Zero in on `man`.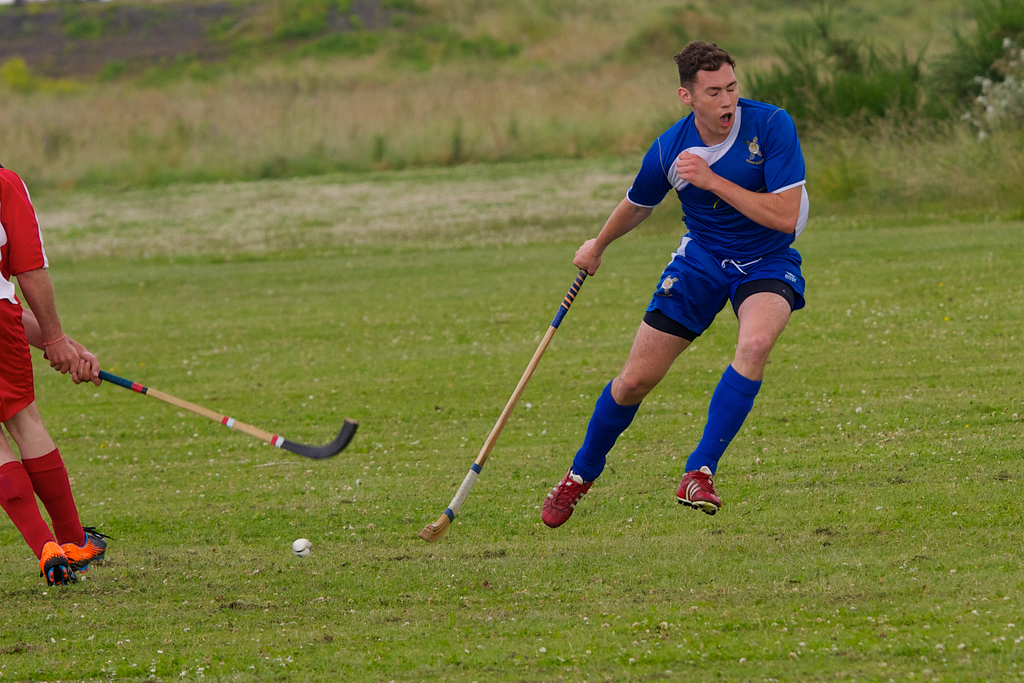
Zeroed in: box(0, 160, 102, 586).
